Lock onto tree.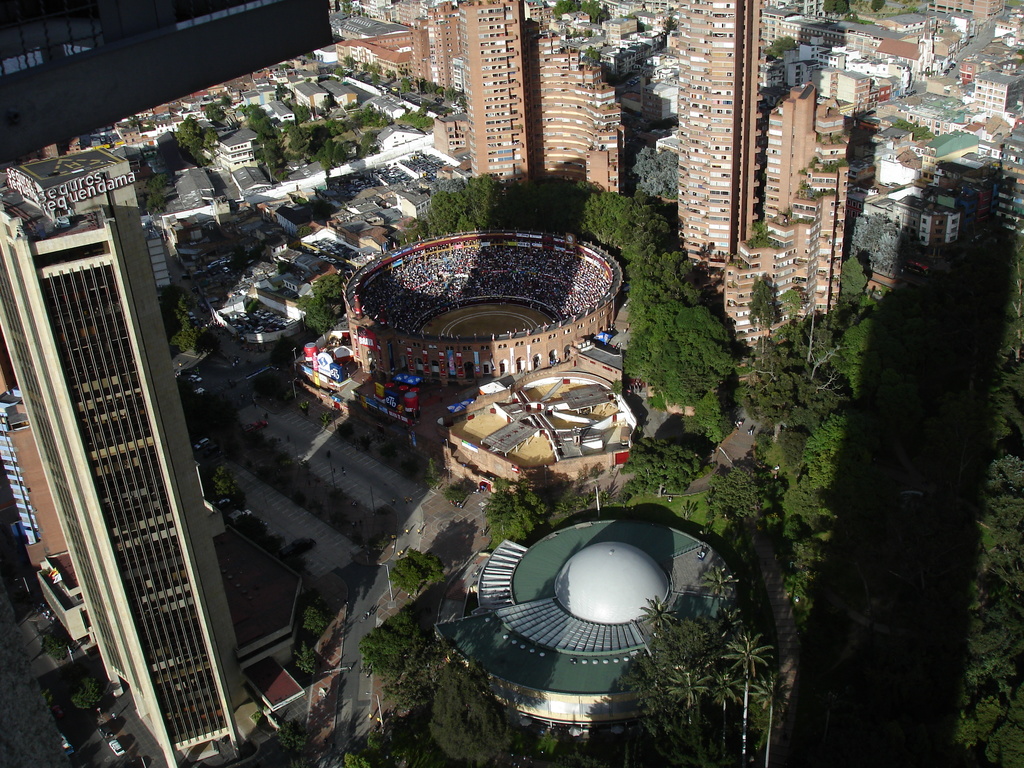
Locked: select_region(343, 113, 364, 143).
